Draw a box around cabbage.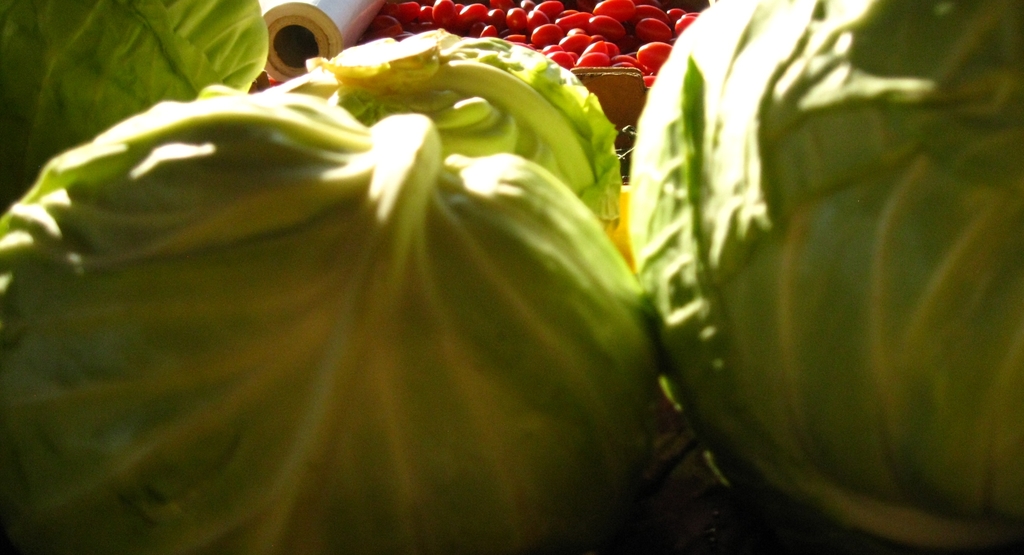
select_region(0, 83, 652, 554).
